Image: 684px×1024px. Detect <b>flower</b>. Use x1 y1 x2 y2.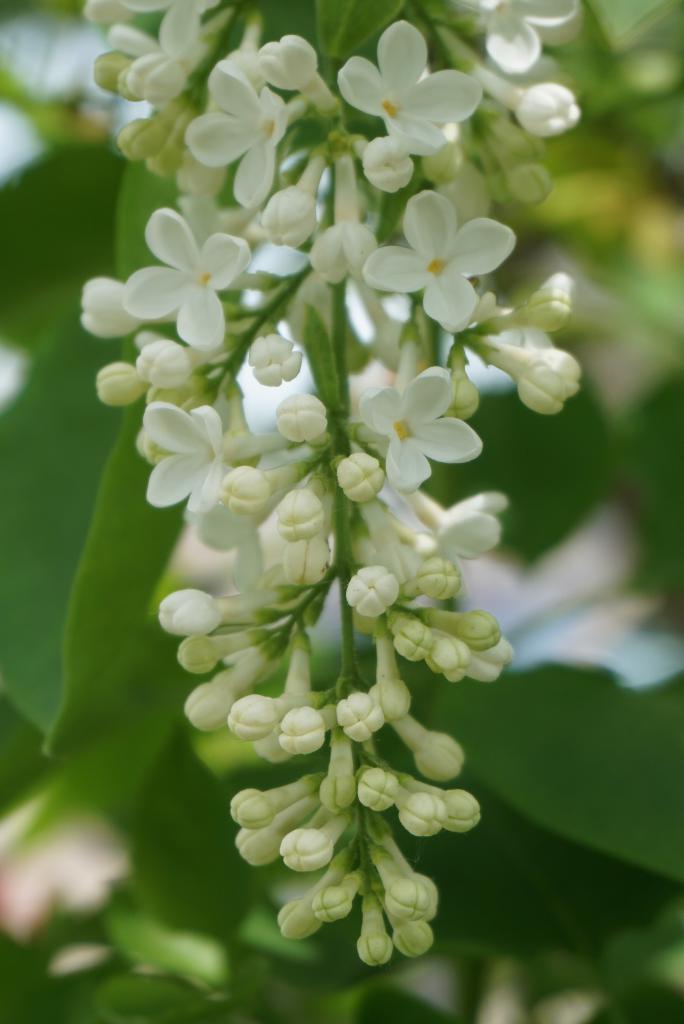
362 190 518 335.
